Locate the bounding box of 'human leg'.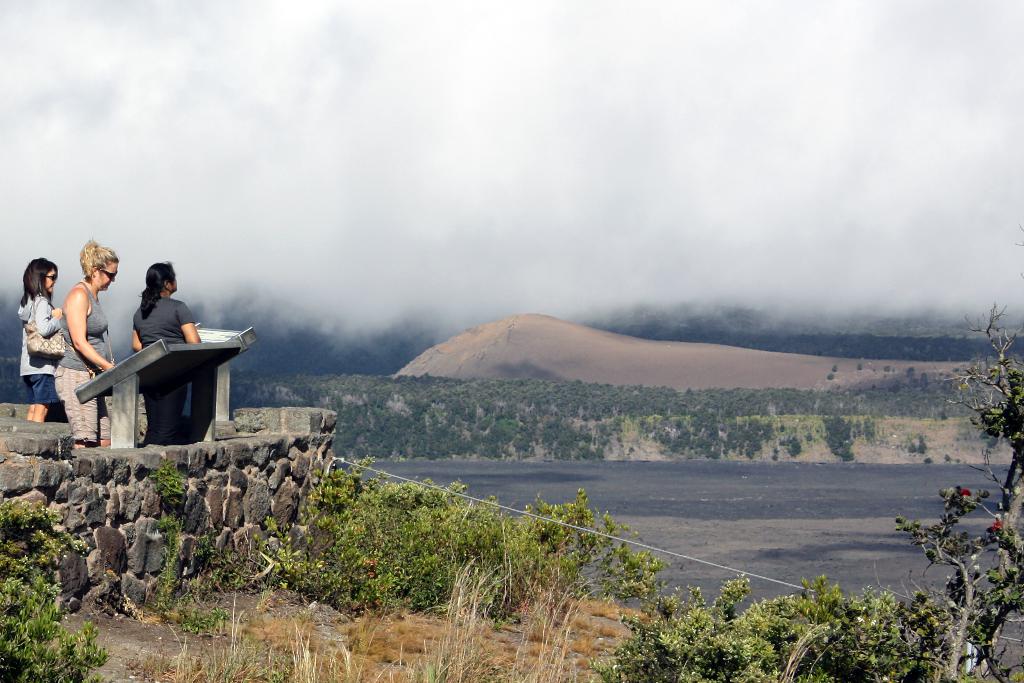
Bounding box: bbox=(57, 358, 100, 445).
